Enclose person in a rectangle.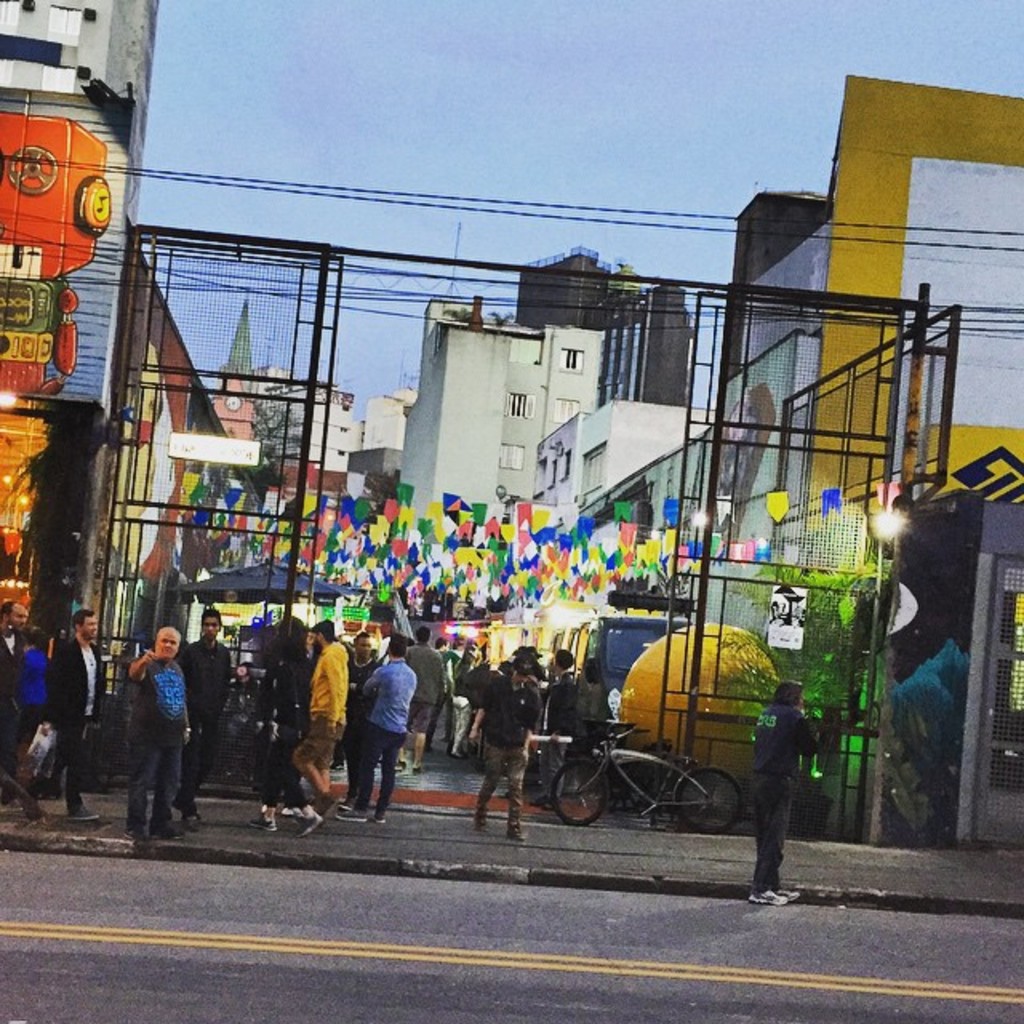
744, 680, 829, 907.
